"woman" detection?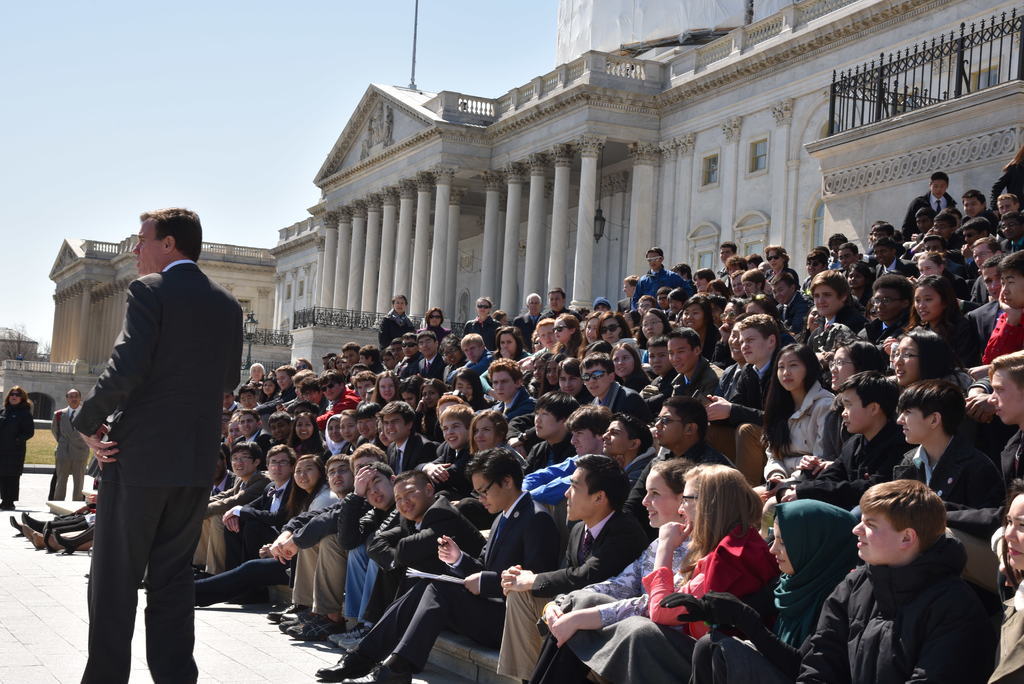
<bbox>609, 342, 652, 392</bbox>
